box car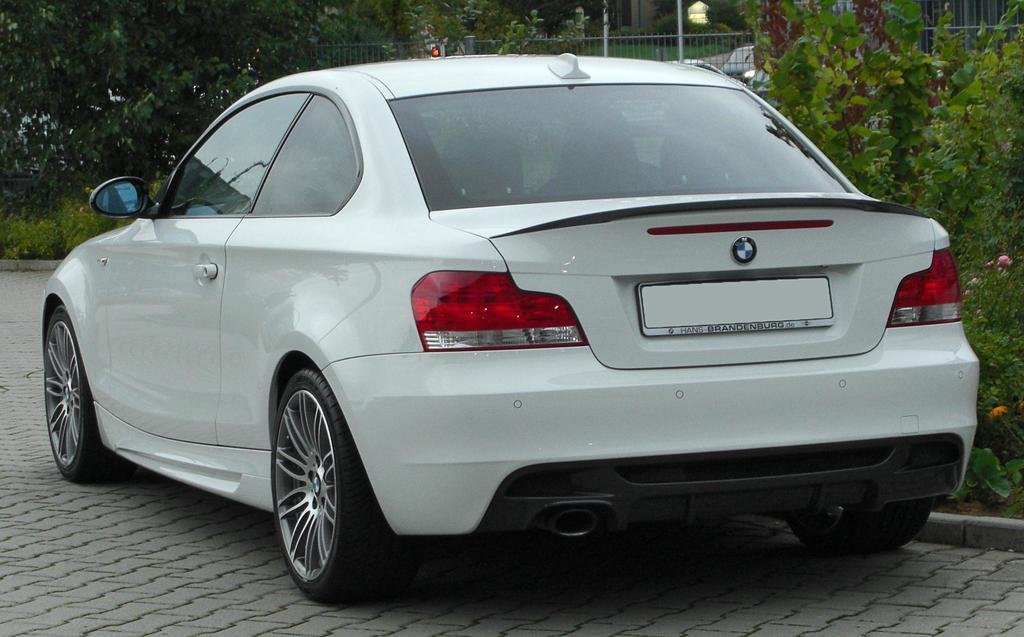
crop(39, 50, 977, 602)
